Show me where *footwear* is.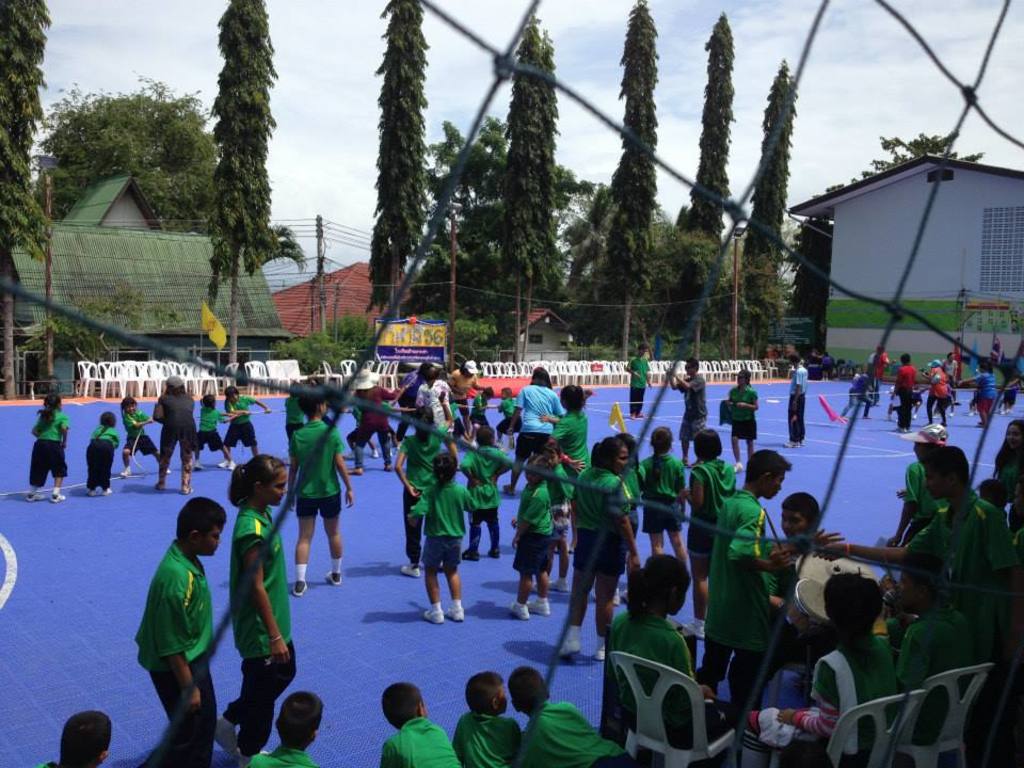
*footwear* is at pyautogui.locateOnScreen(507, 603, 531, 621).
